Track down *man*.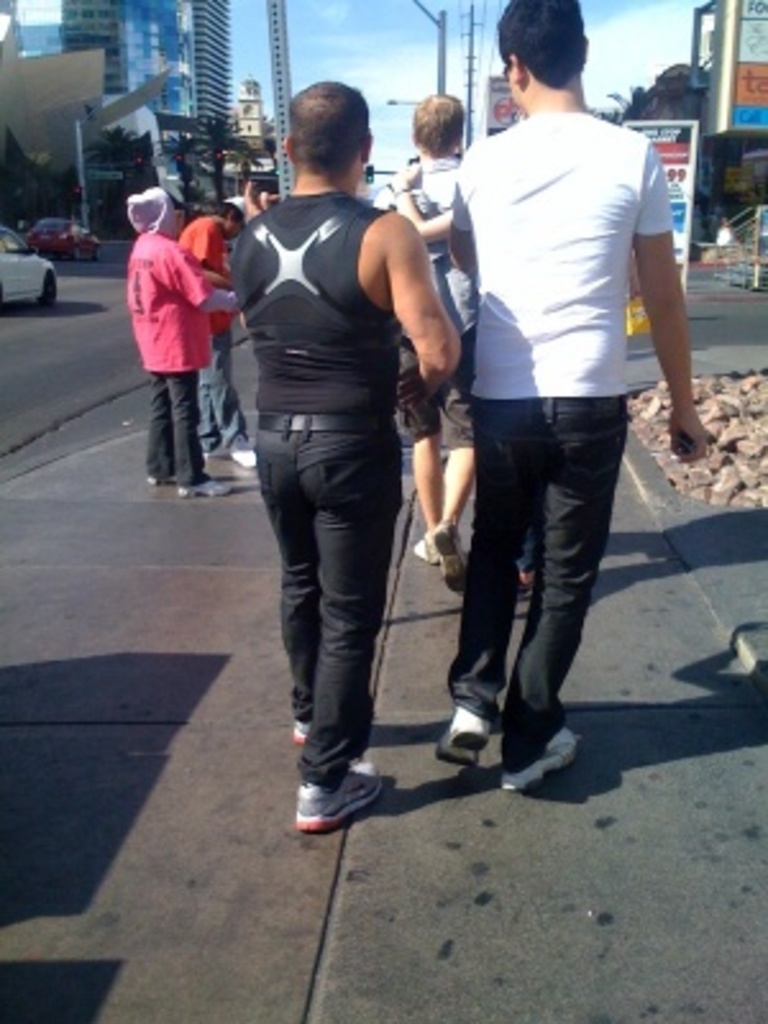
Tracked to bbox=(179, 197, 251, 468).
